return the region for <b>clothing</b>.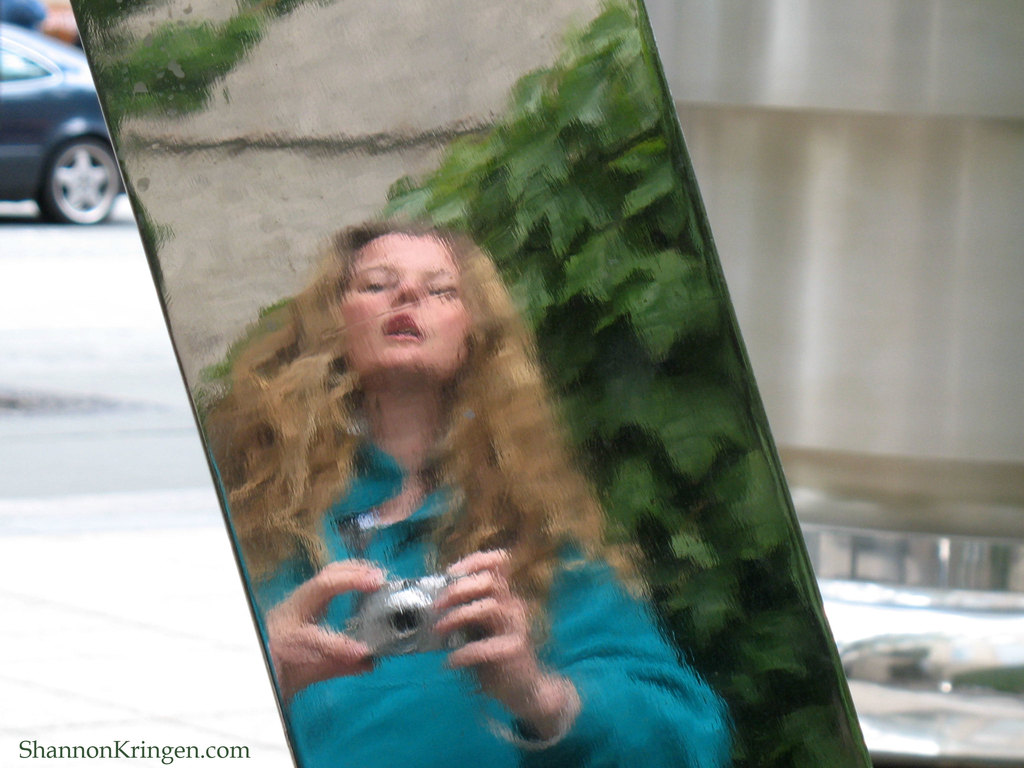
[246,424,734,767].
